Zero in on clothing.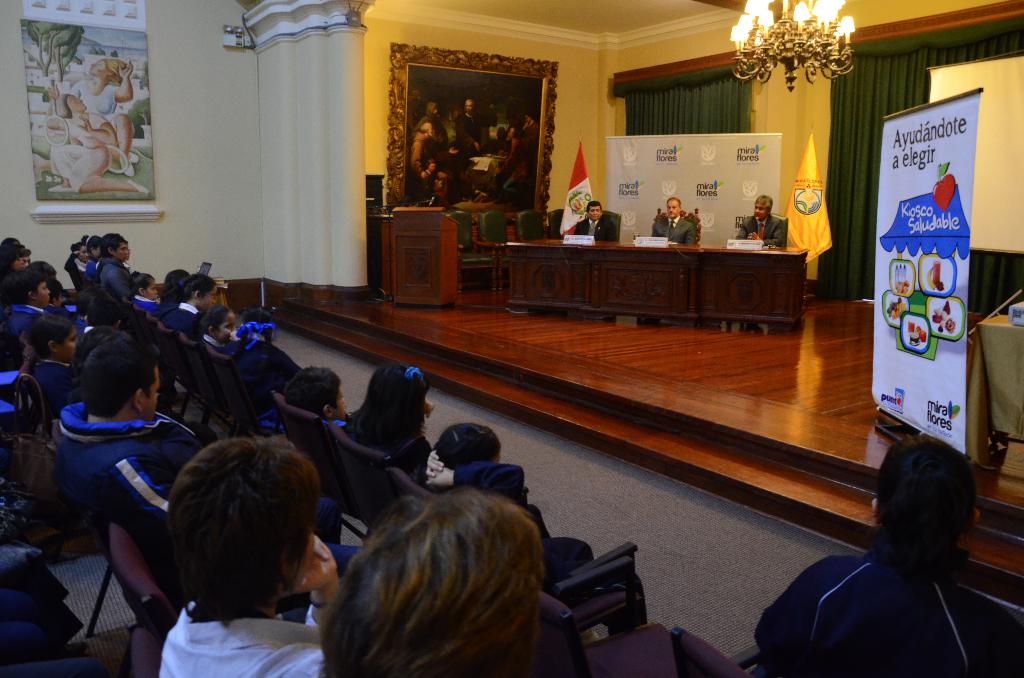
Zeroed in: [x1=65, y1=250, x2=87, y2=287].
